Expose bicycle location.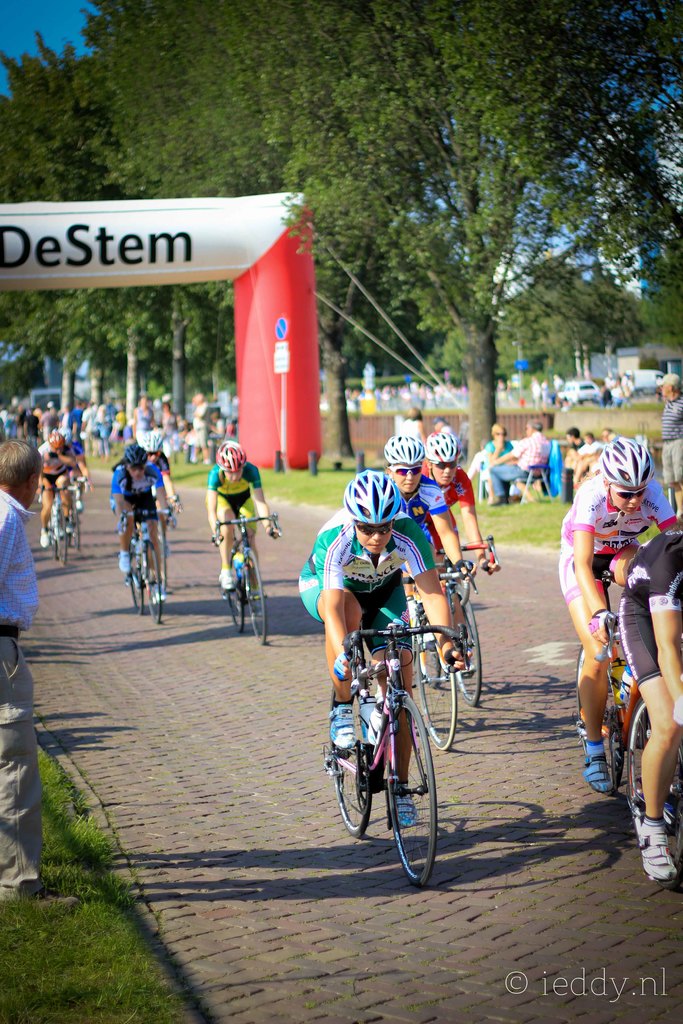
Exposed at crop(416, 531, 498, 708).
